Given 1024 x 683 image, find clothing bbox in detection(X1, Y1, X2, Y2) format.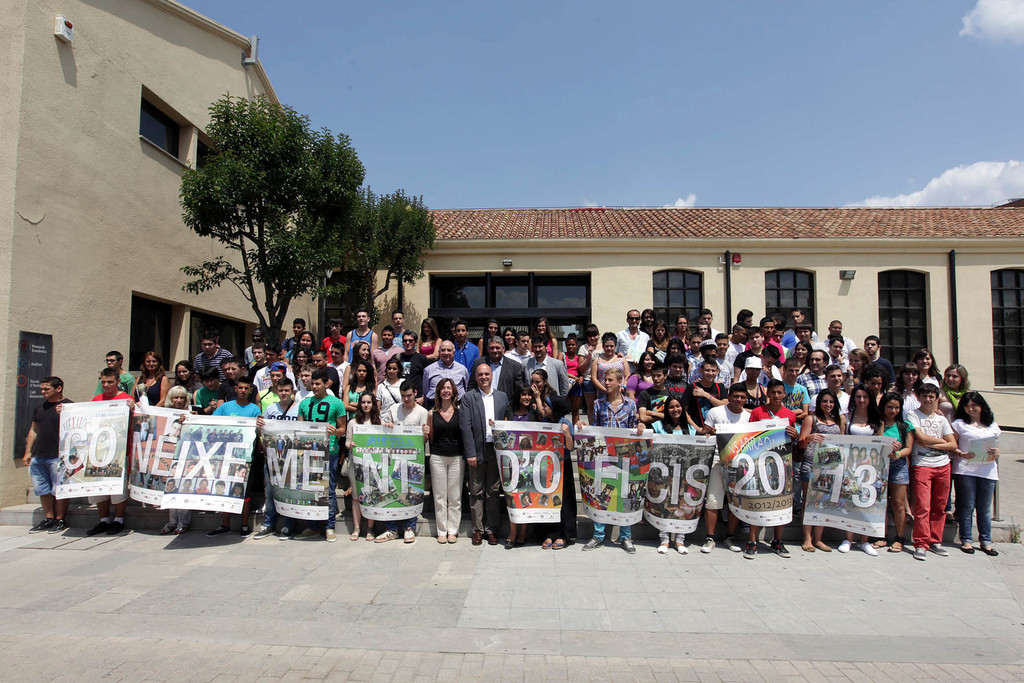
detection(902, 389, 927, 423).
